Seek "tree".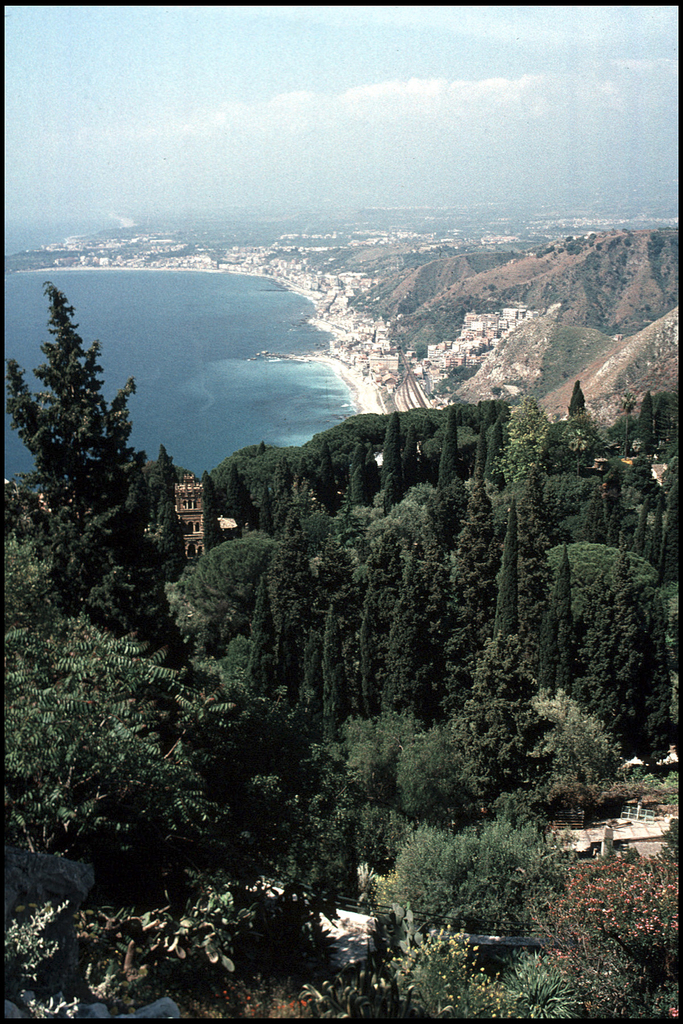
561/232/570/243.
